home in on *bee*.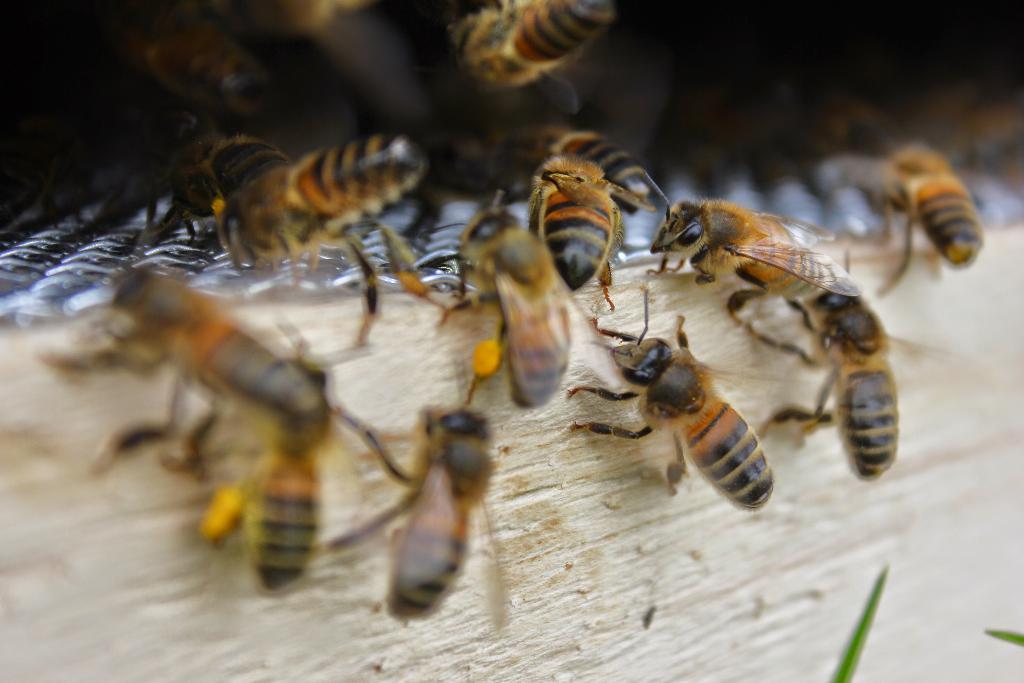
Homed in at [153, 113, 296, 243].
